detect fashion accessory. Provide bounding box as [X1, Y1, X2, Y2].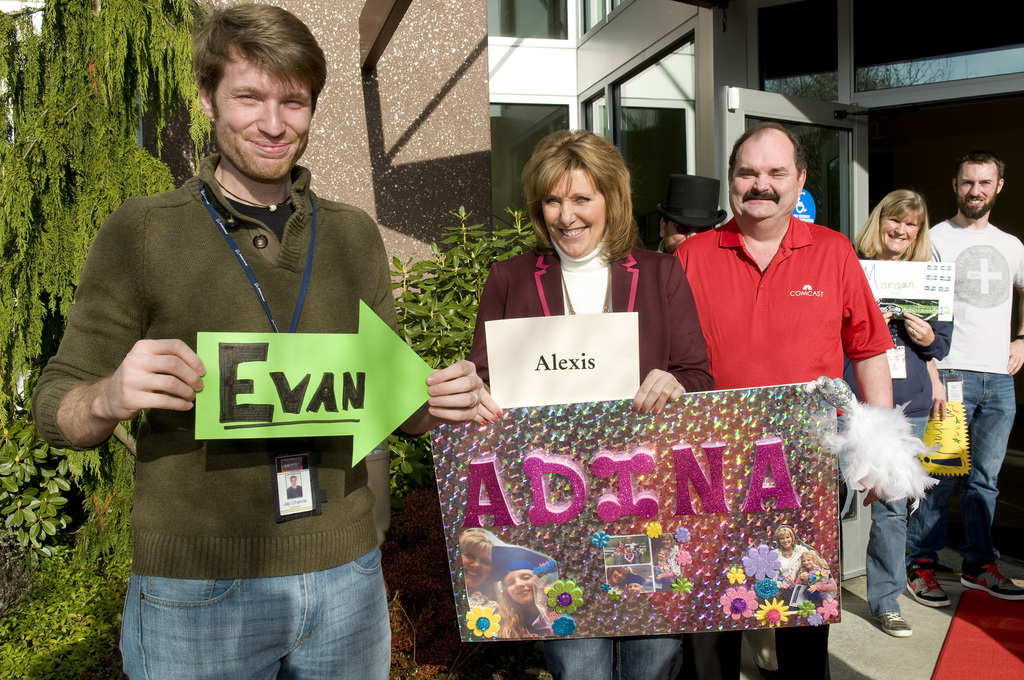
[491, 545, 558, 583].
